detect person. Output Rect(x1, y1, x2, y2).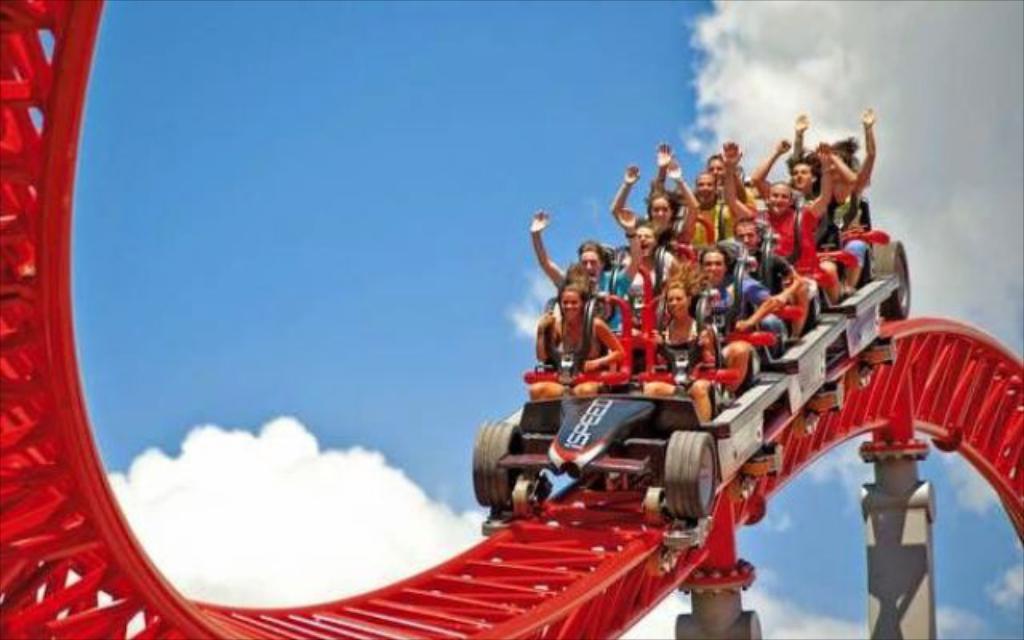
Rect(746, 138, 838, 309).
